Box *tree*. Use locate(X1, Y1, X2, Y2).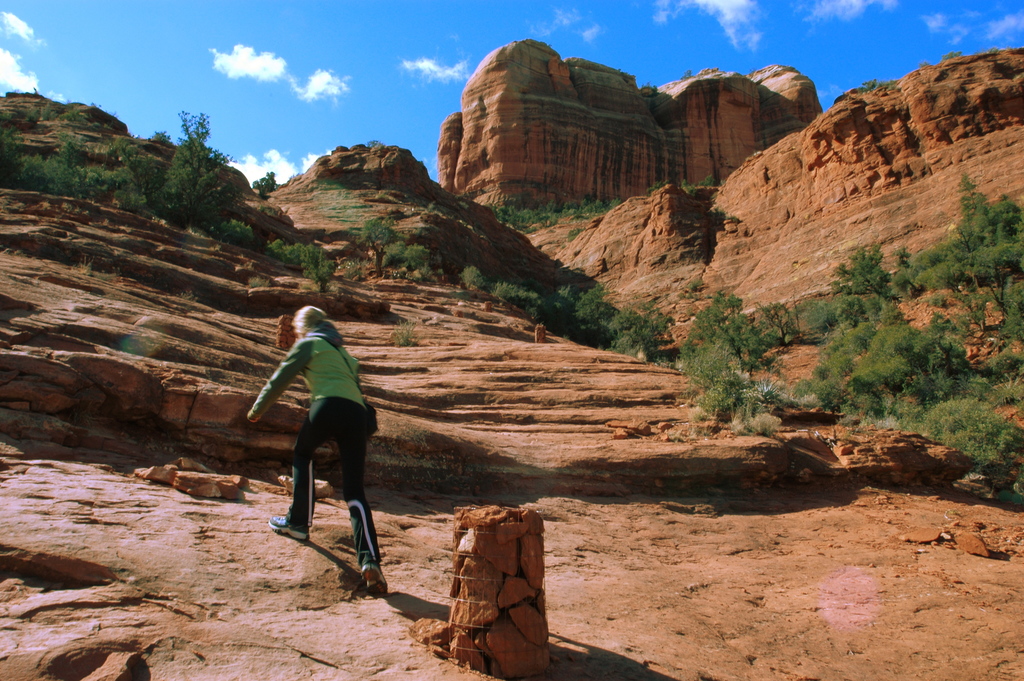
locate(684, 279, 805, 424).
